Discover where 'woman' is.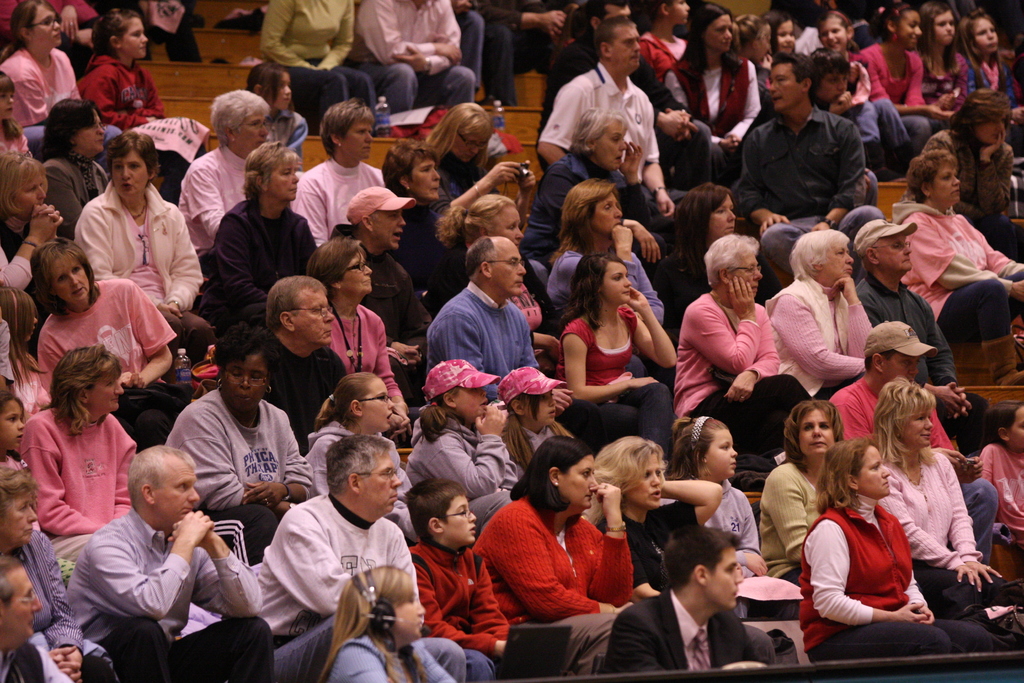
Discovered at <bbox>665, 6, 758, 152</bbox>.
